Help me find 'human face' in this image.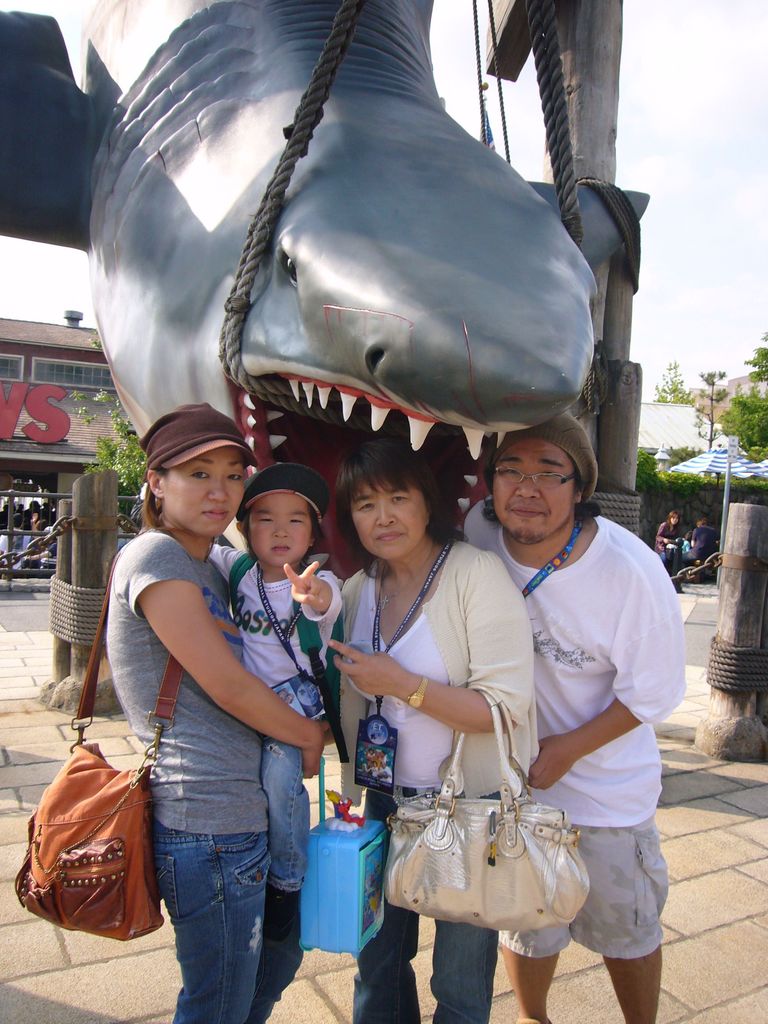
Found it: locate(163, 439, 245, 535).
